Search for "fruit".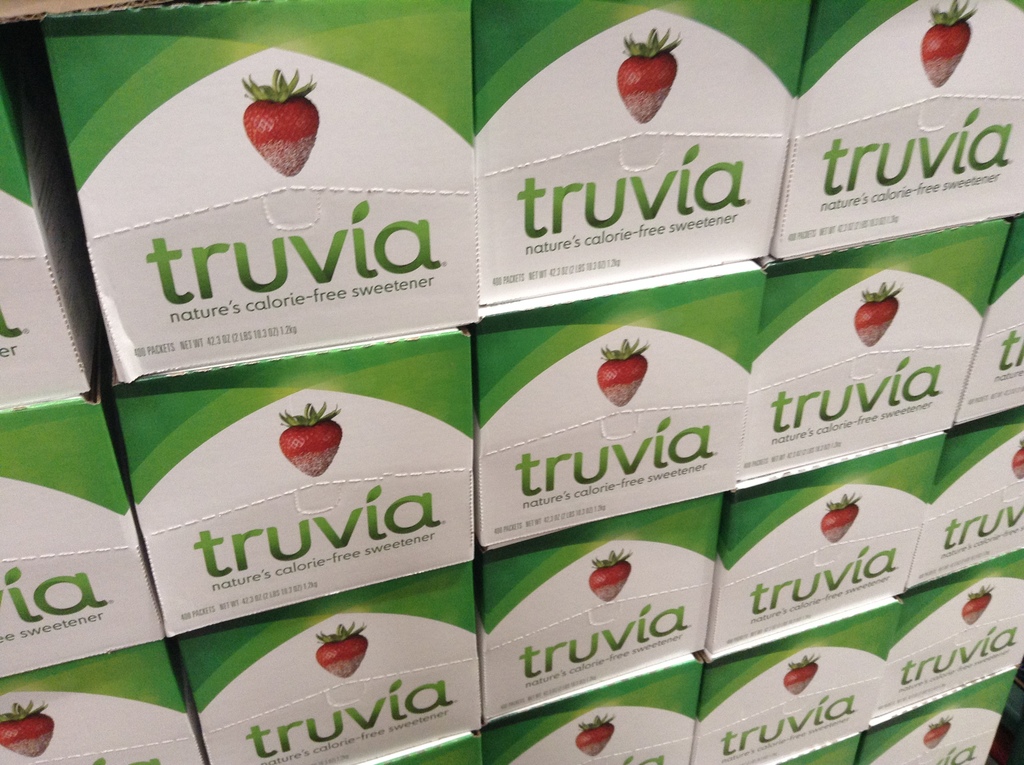
Found at [854, 279, 901, 346].
